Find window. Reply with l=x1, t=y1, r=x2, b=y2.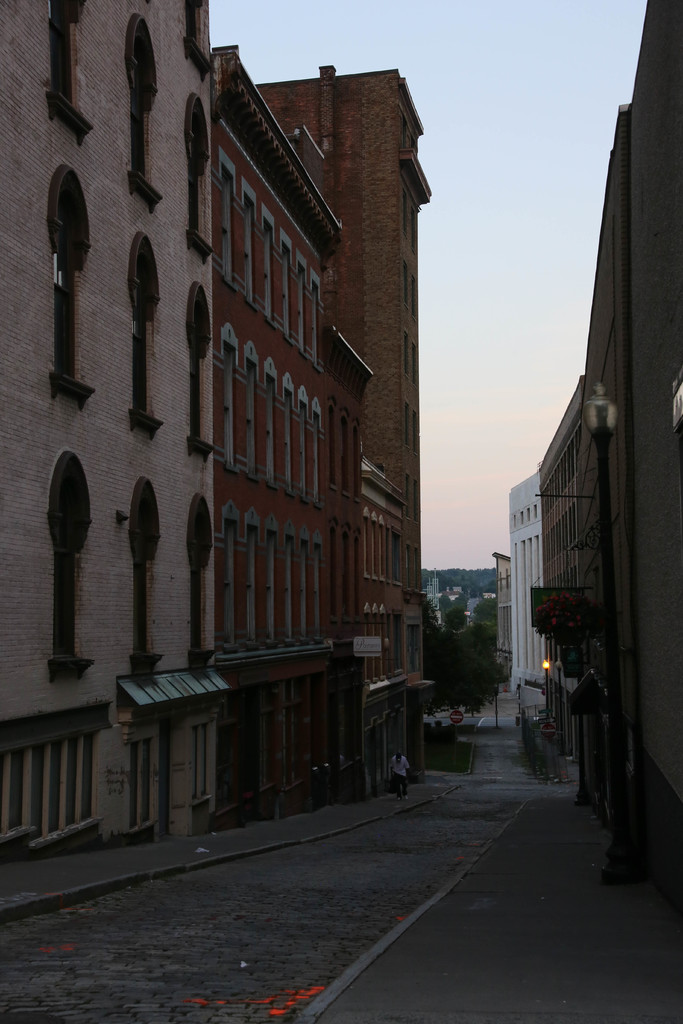
l=182, t=94, r=217, b=257.
